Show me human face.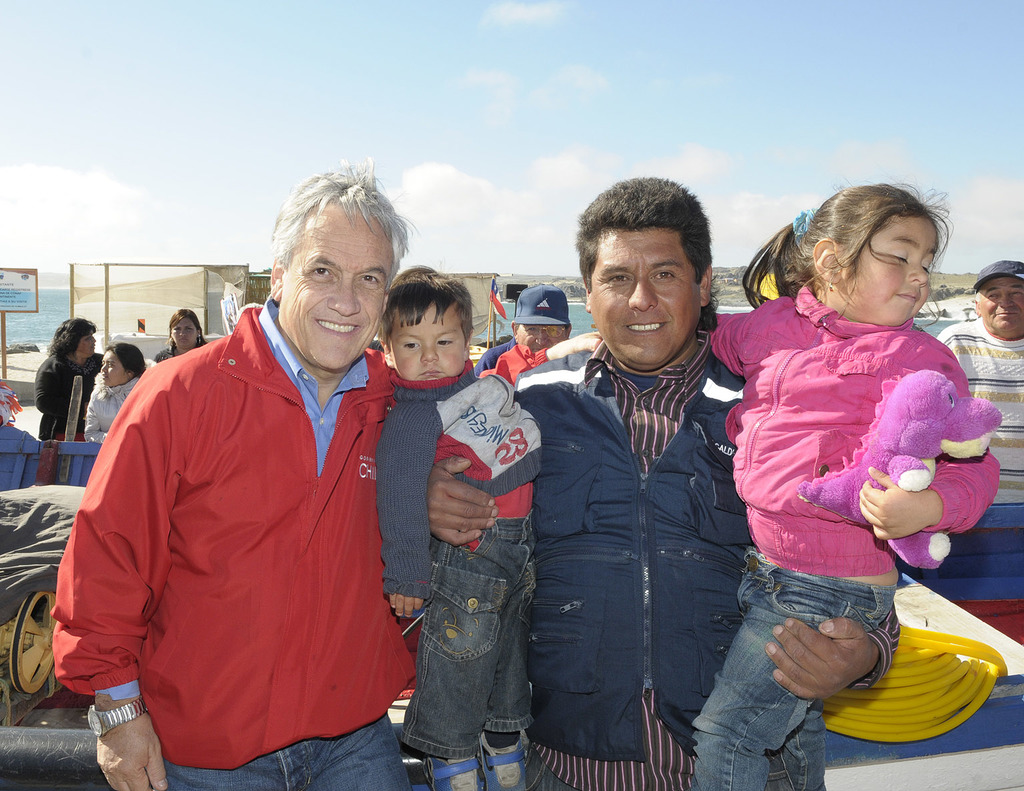
human face is here: box(102, 350, 127, 388).
